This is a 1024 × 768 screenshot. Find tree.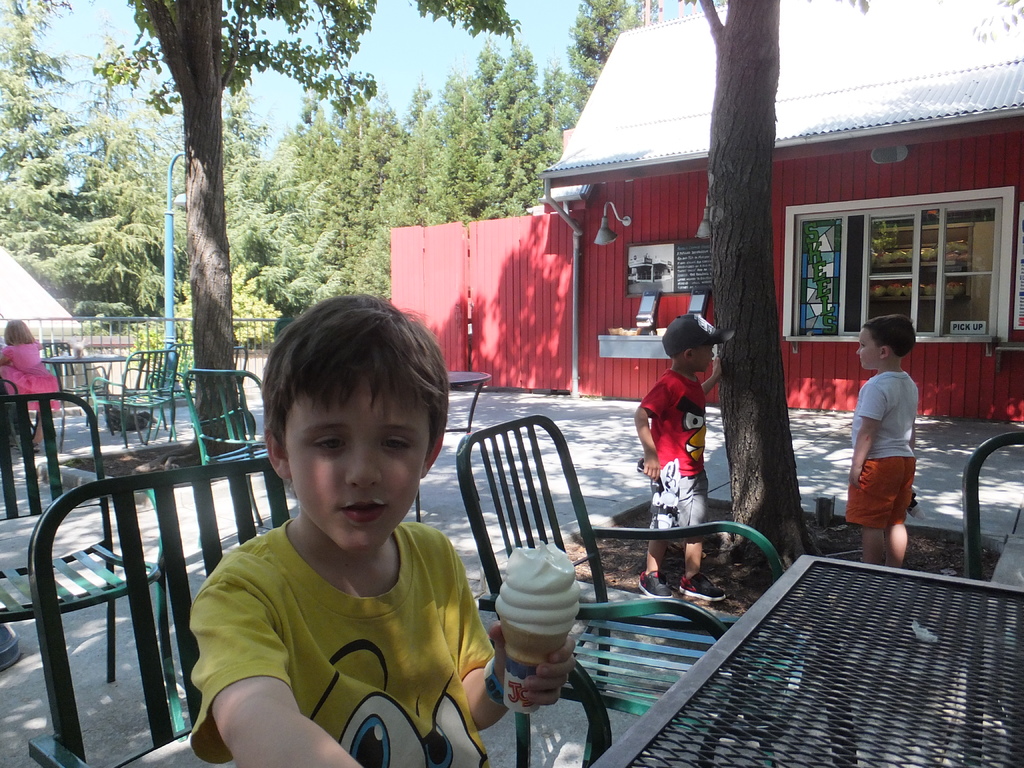
Bounding box: x1=678, y1=0, x2=870, y2=563.
